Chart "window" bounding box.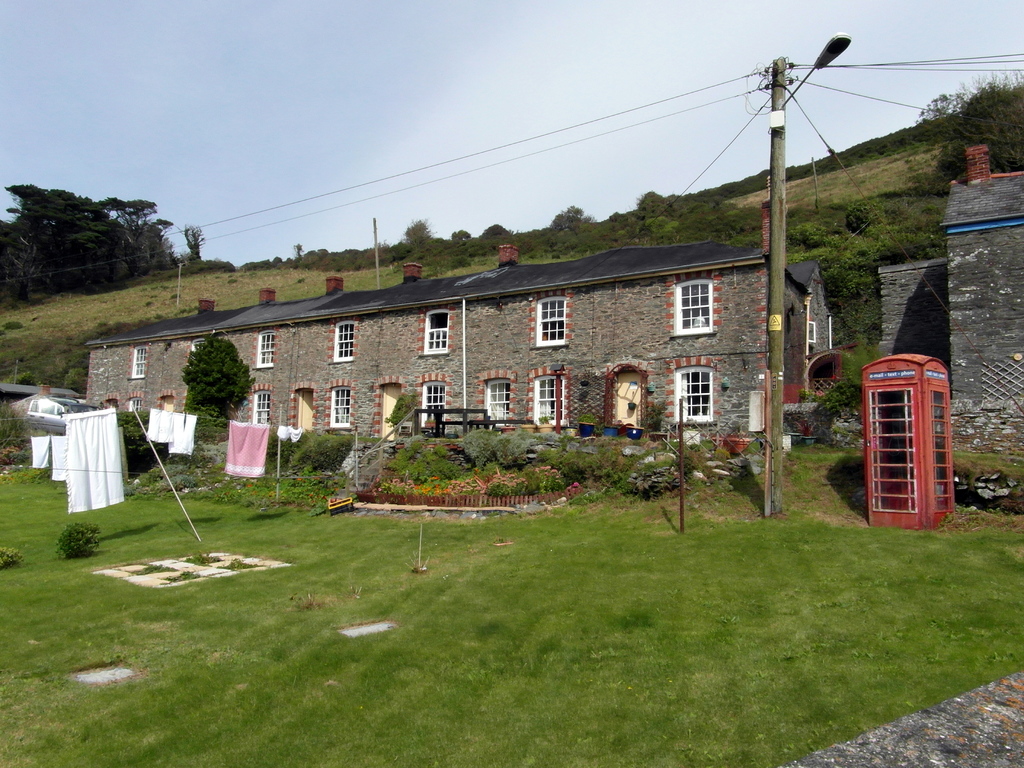
Charted: l=486, t=384, r=511, b=420.
